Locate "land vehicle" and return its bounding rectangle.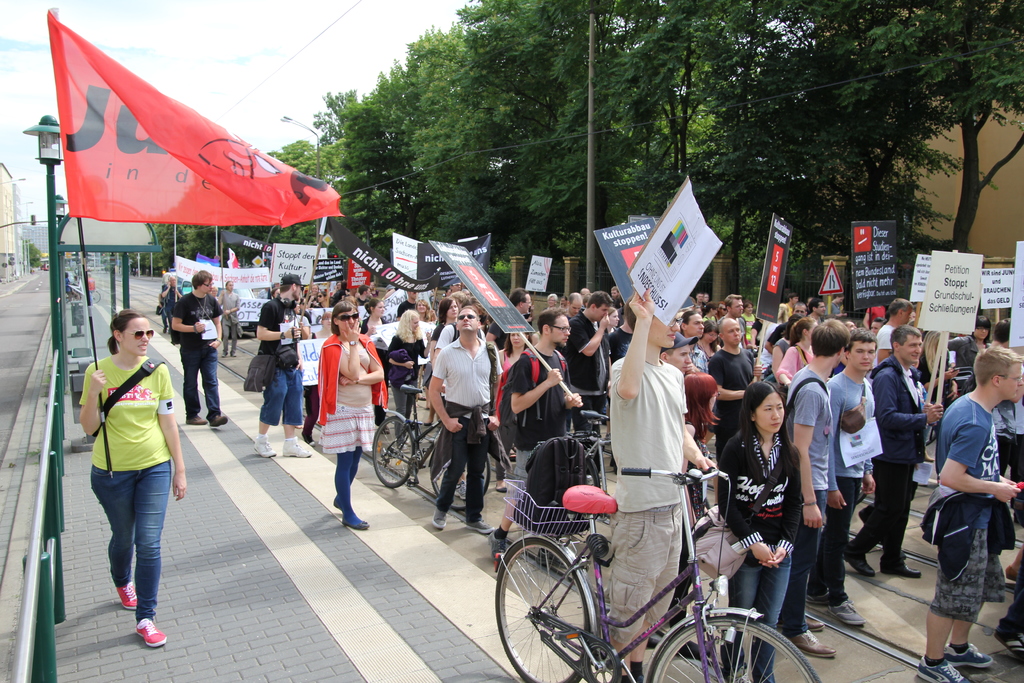
locate(217, 286, 260, 335).
